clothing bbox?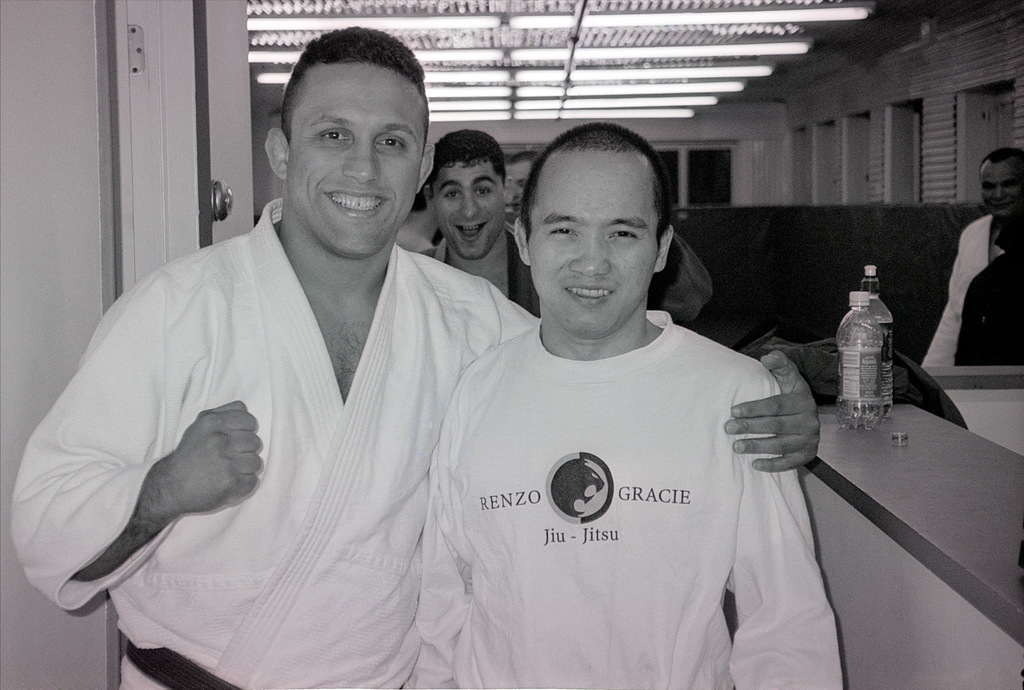
detection(3, 194, 541, 689)
